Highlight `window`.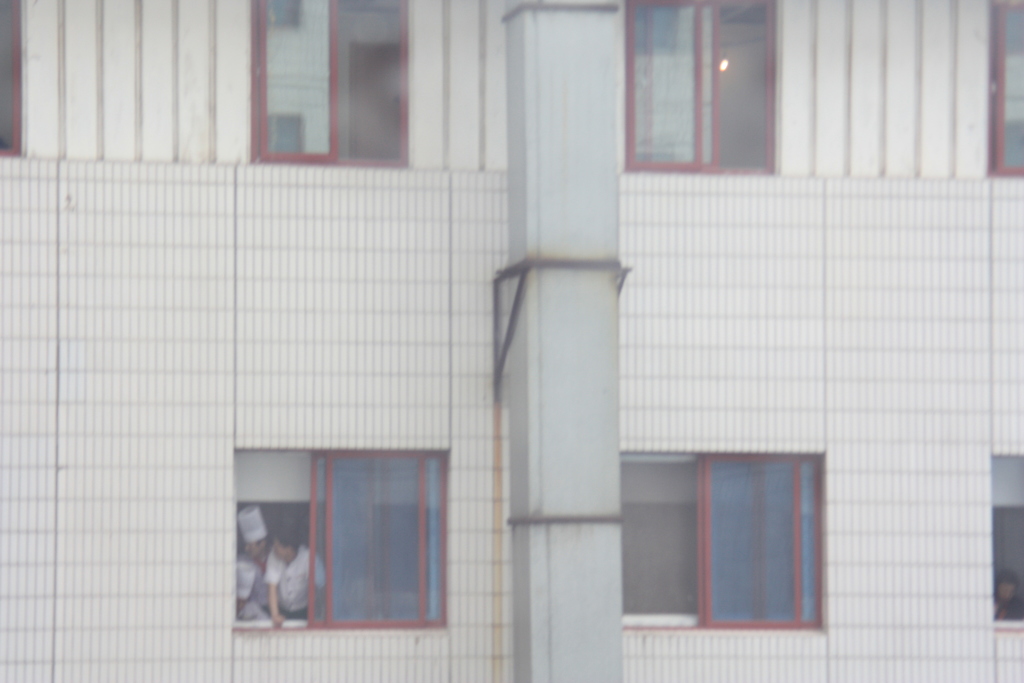
Highlighted region: pyautogui.locateOnScreen(994, 452, 1023, 628).
